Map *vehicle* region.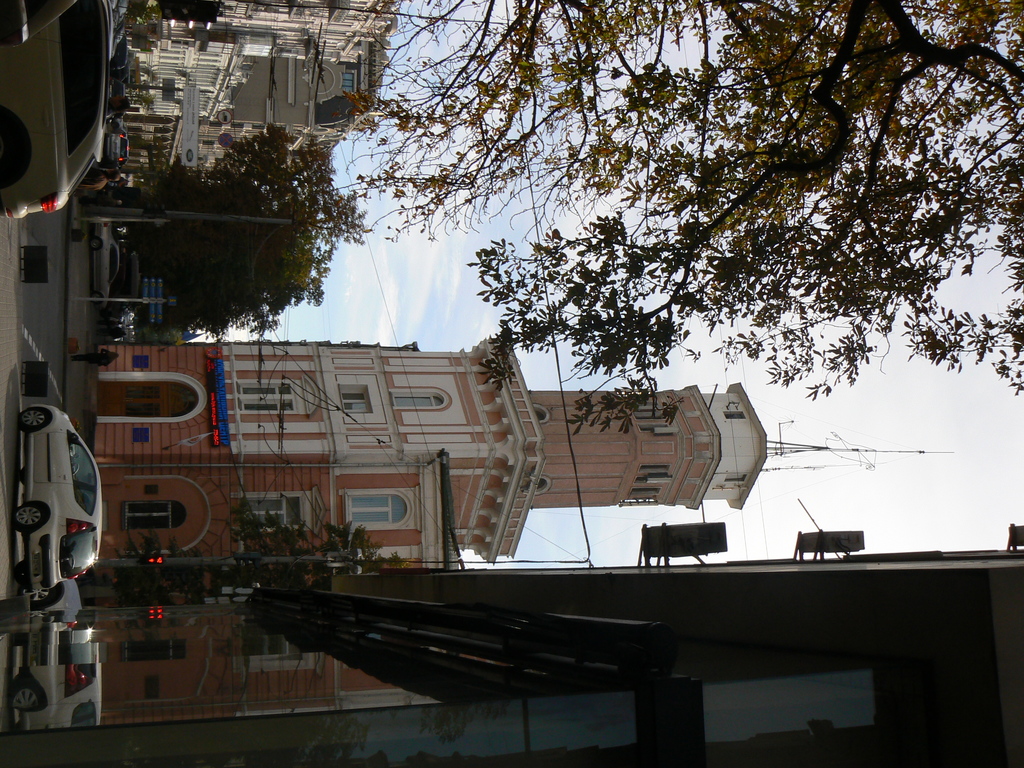
Mapped to [x1=0, y1=0, x2=106, y2=214].
